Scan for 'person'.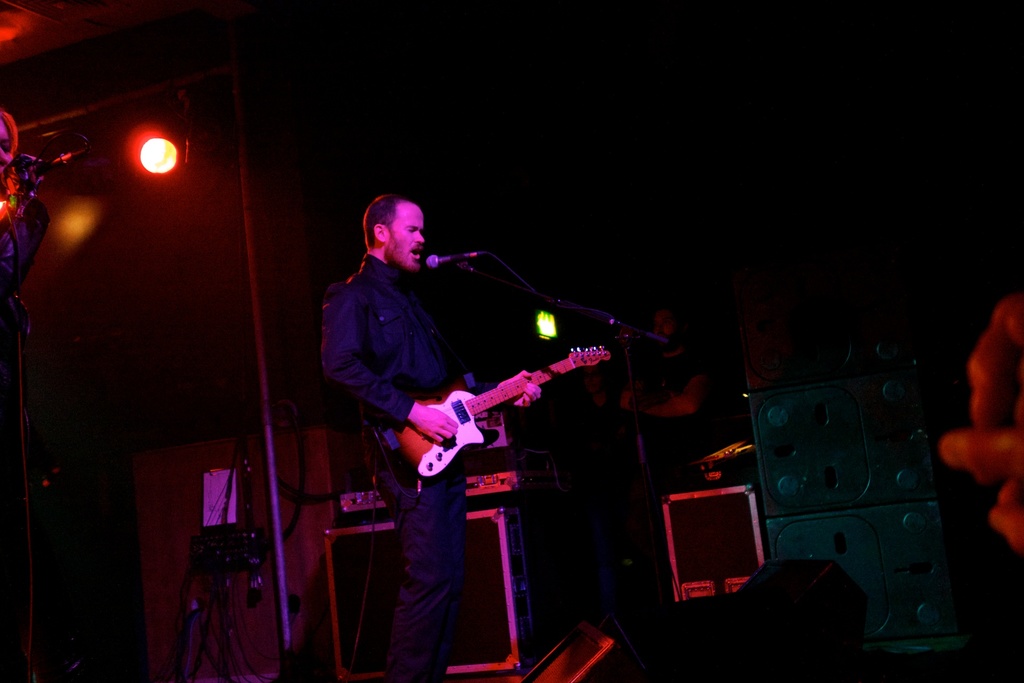
Scan result: region(552, 347, 640, 584).
